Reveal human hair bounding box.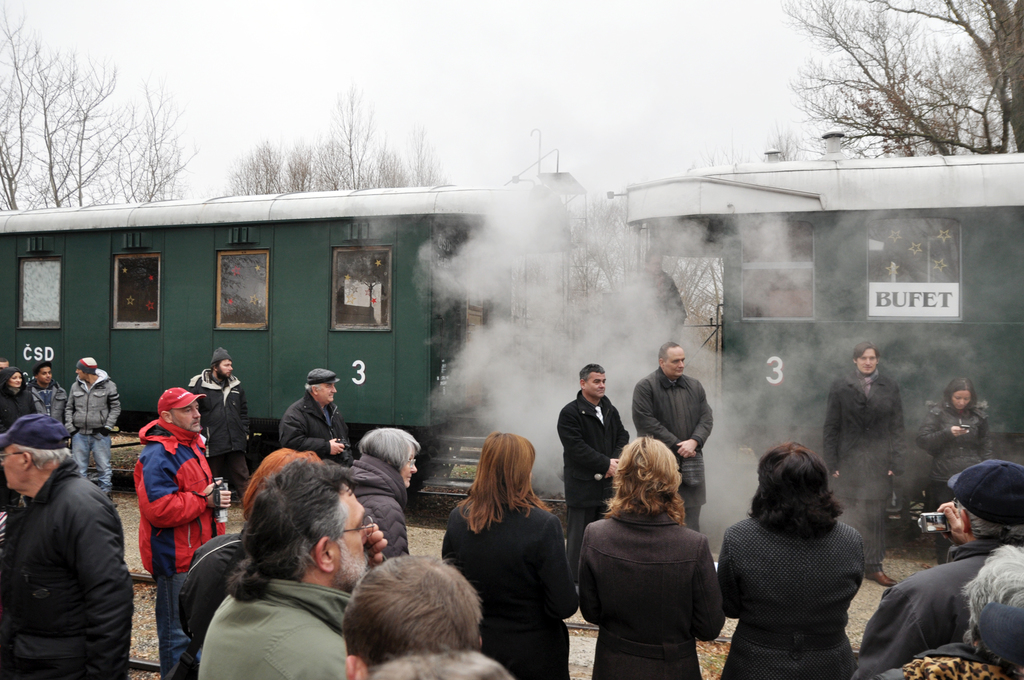
Revealed: BBox(961, 545, 1023, 674).
